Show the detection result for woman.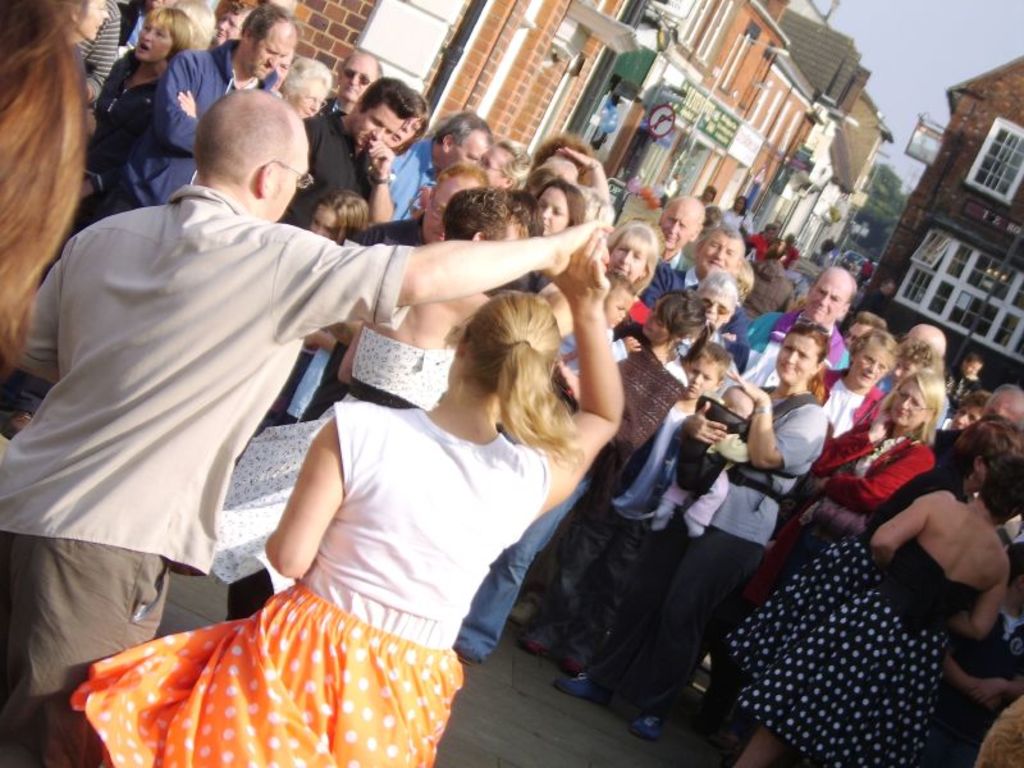
rect(603, 221, 650, 328).
